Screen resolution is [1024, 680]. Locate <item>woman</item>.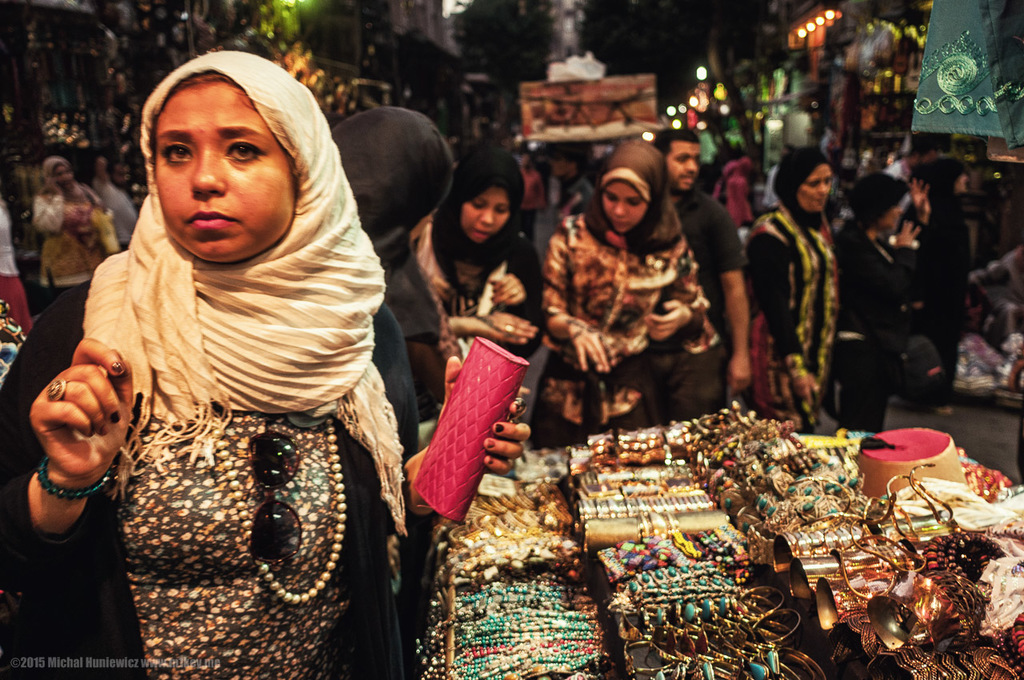
bbox=[836, 172, 935, 443].
